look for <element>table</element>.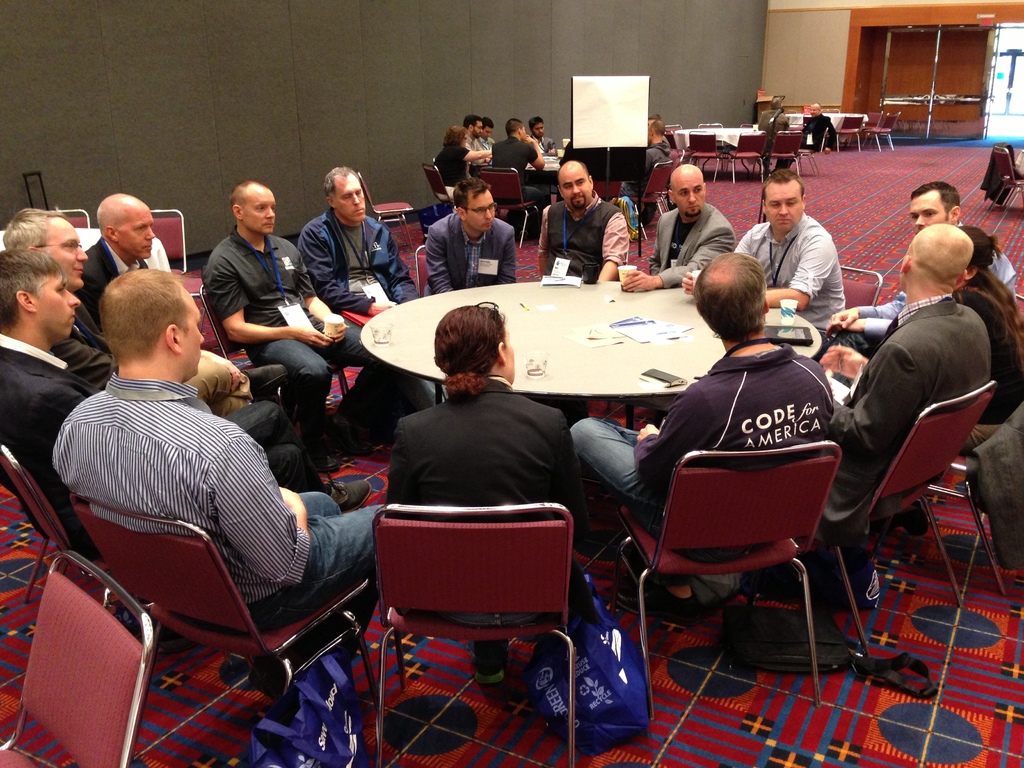
Found: 800, 104, 871, 161.
